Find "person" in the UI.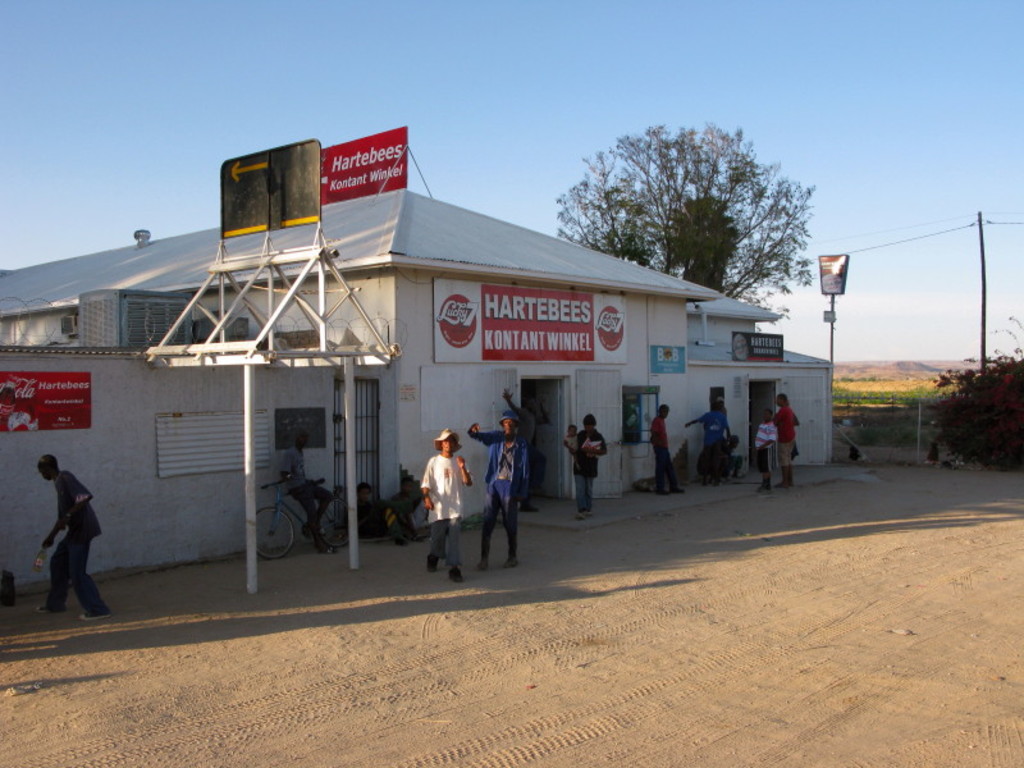
UI element at bbox=(465, 385, 536, 567).
